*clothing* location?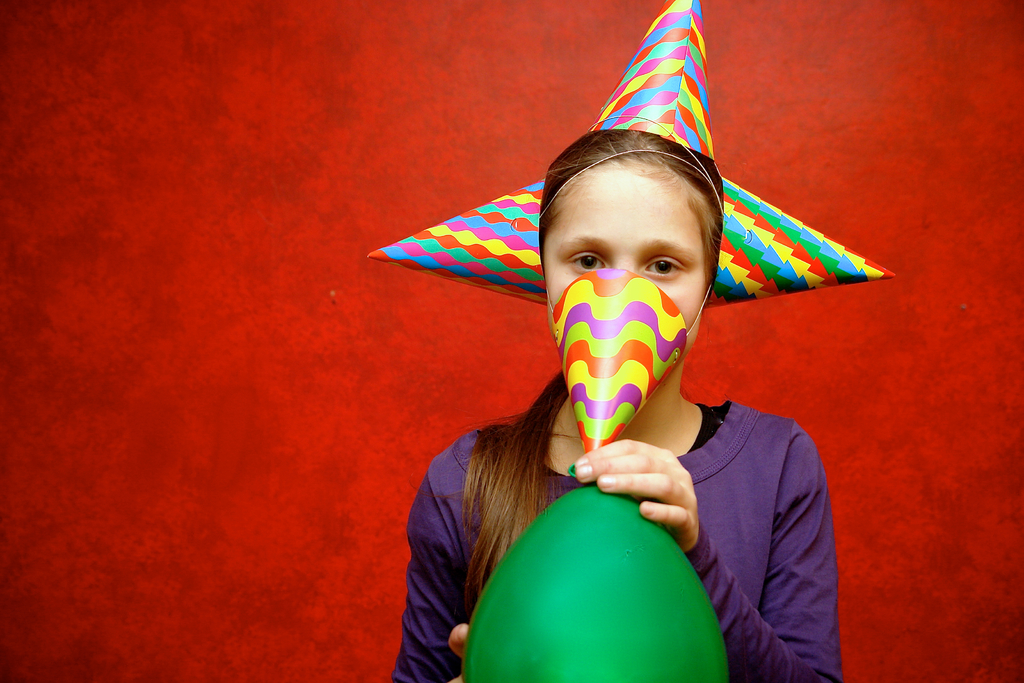
392, 384, 843, 679
